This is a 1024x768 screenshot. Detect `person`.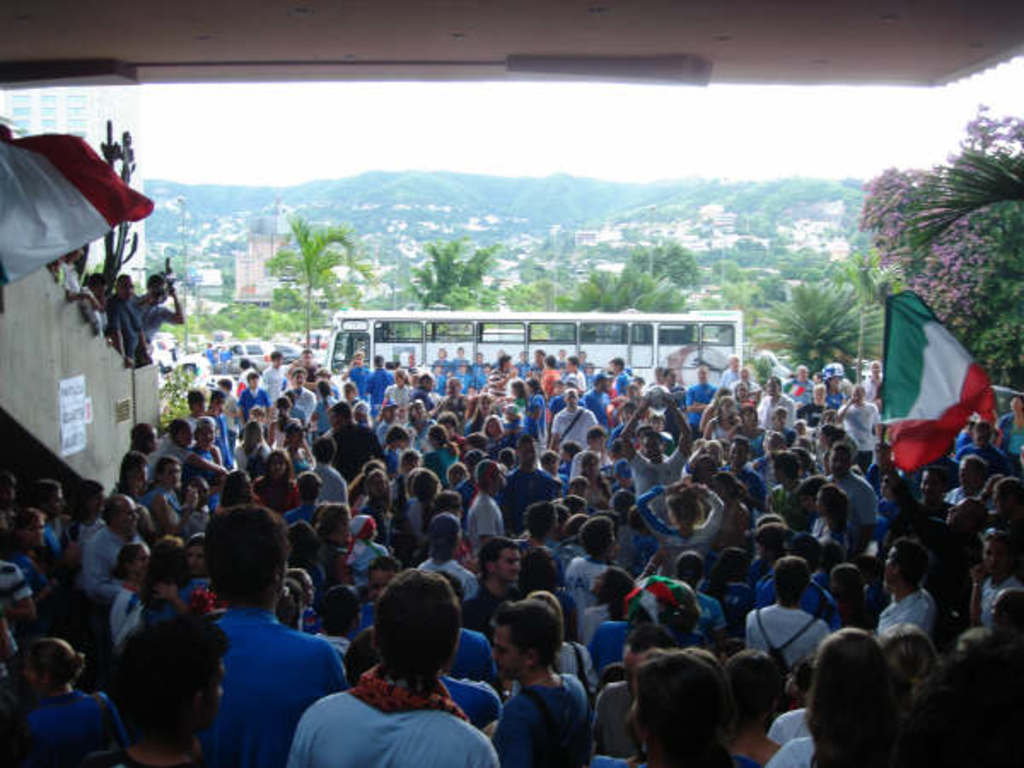
422,418,457,473.
